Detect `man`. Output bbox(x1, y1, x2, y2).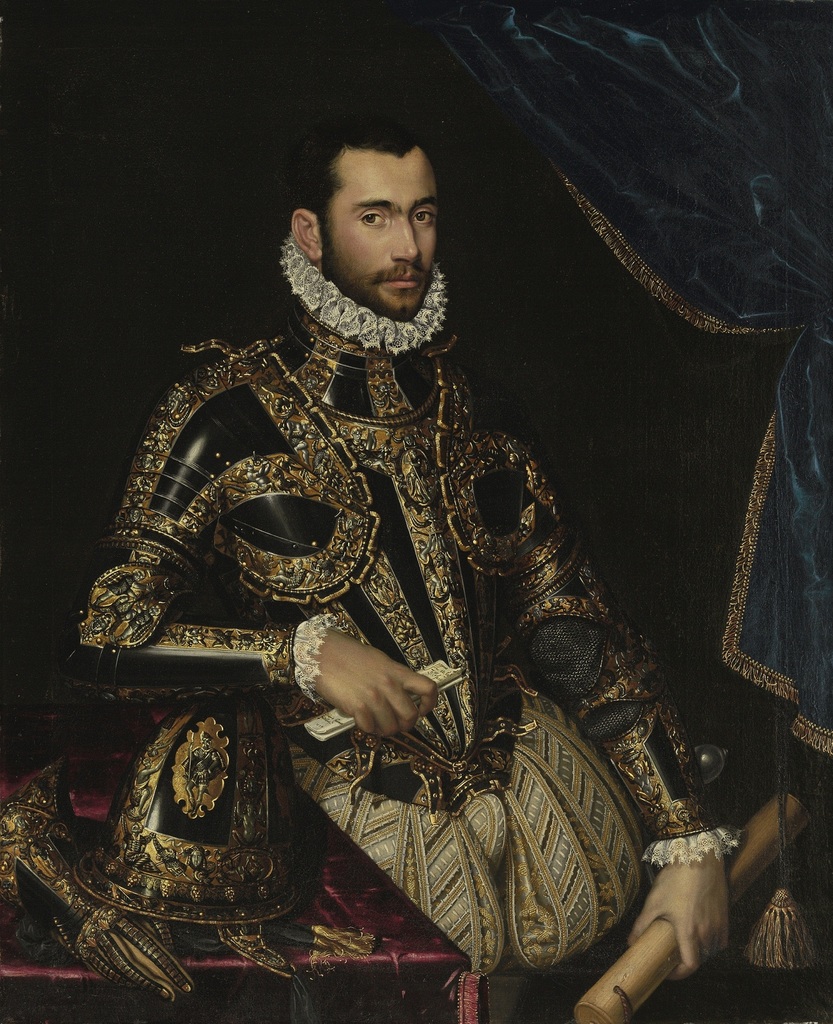
bbox(92, 107, 726, 930).
